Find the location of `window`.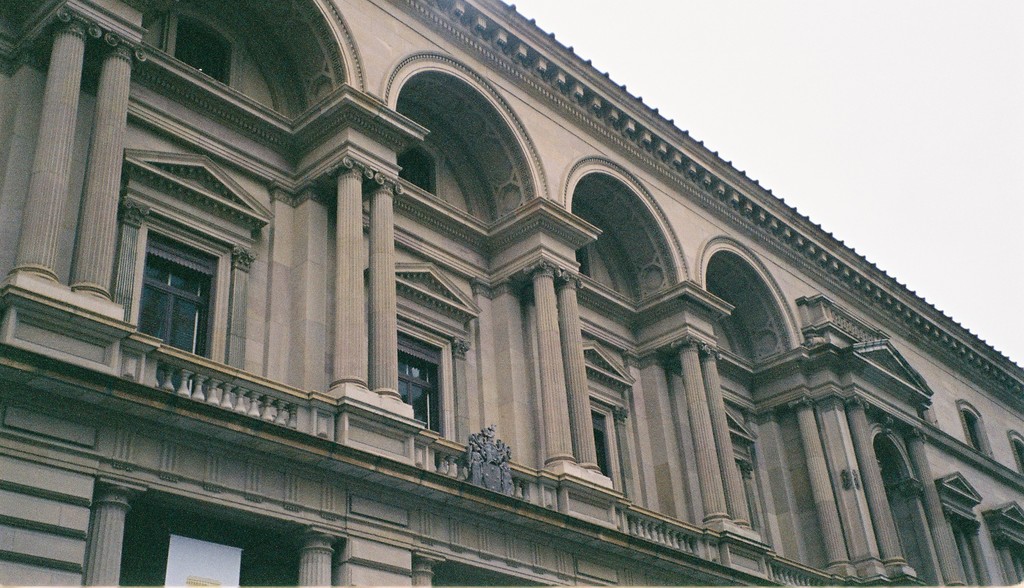
Location: (397,317,449,441).
